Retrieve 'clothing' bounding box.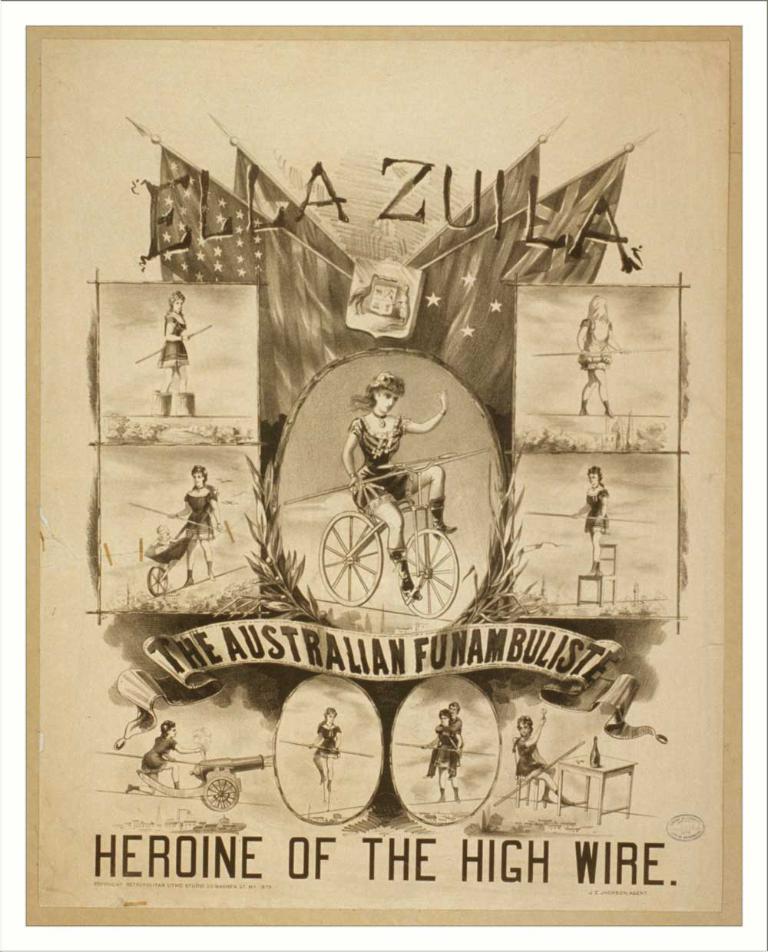
Bounding box: bbox=(157, 313, 195, 392).
